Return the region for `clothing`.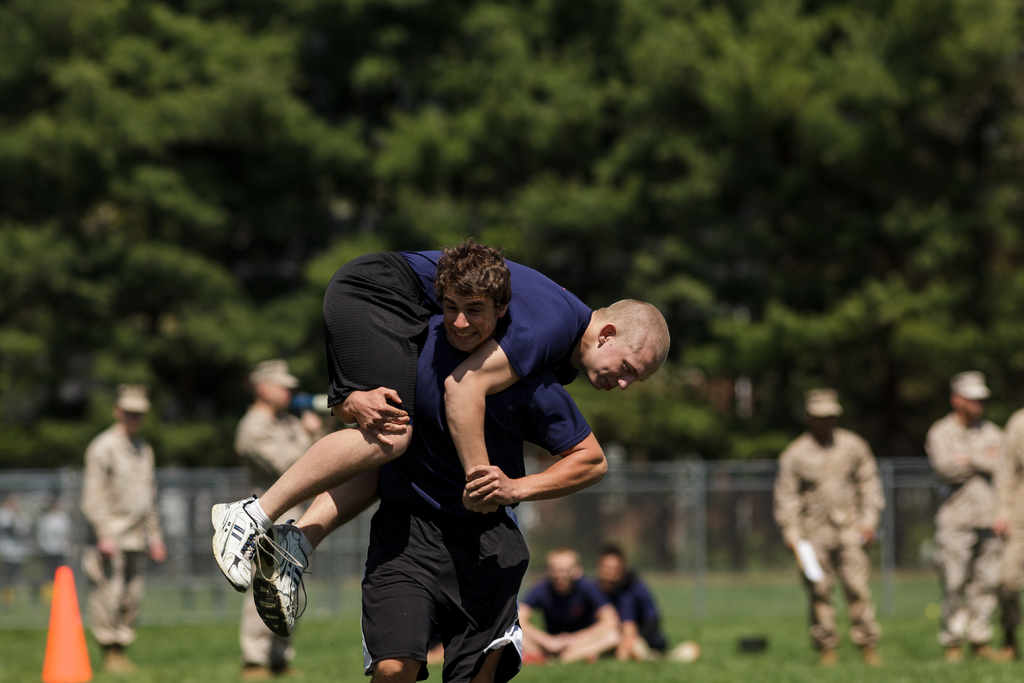
box=[400, 245, 606, 383].
